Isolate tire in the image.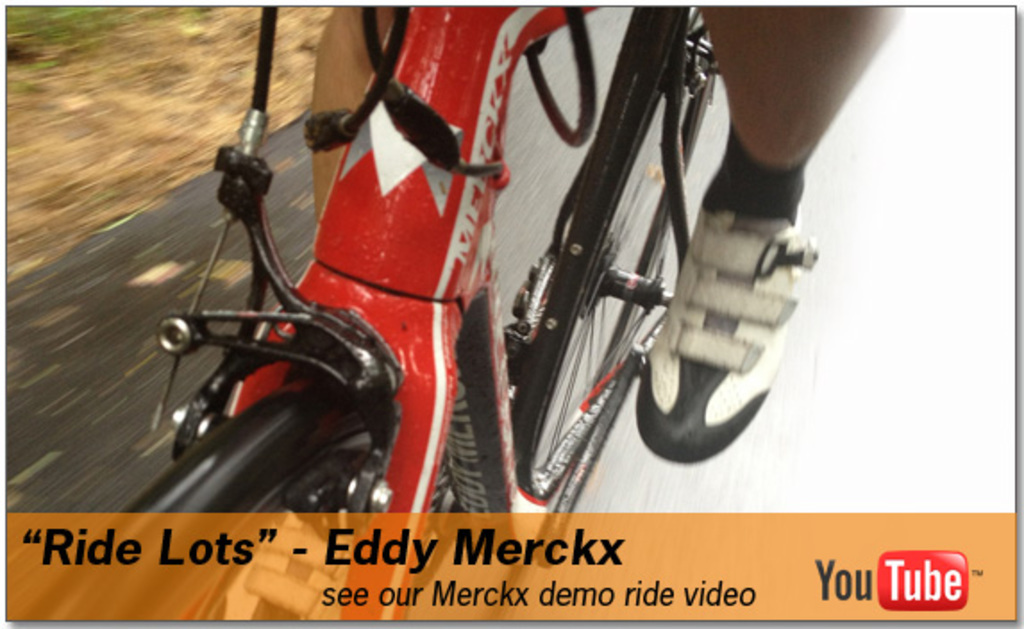
Isolated region: region(525, 9, 715, 502).
